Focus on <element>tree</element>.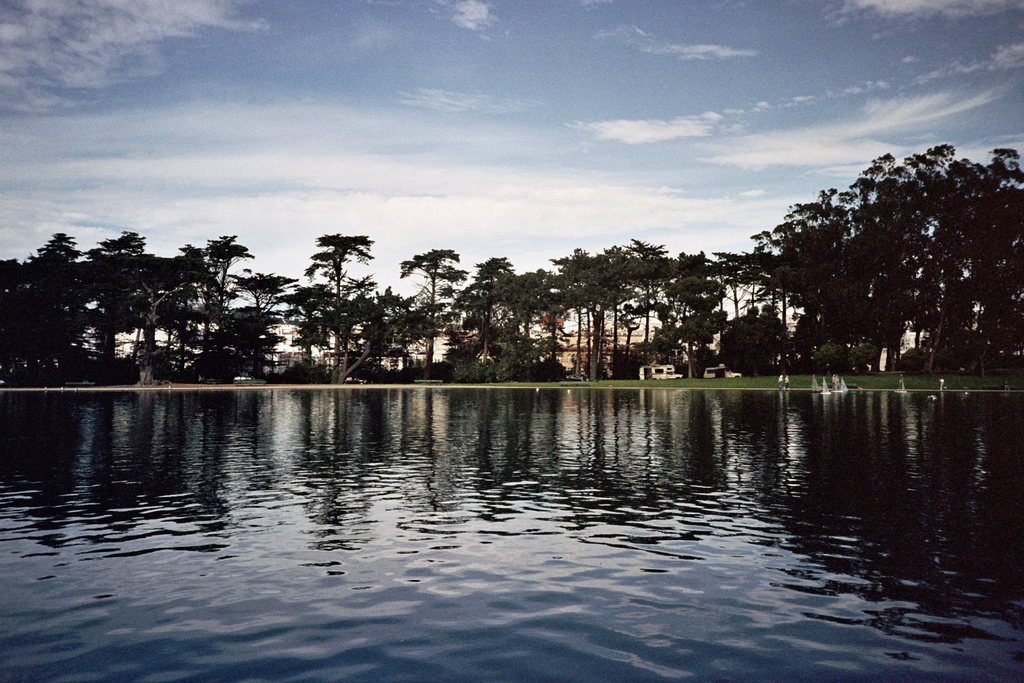
Focused at region(674, 247, 722, 352).
